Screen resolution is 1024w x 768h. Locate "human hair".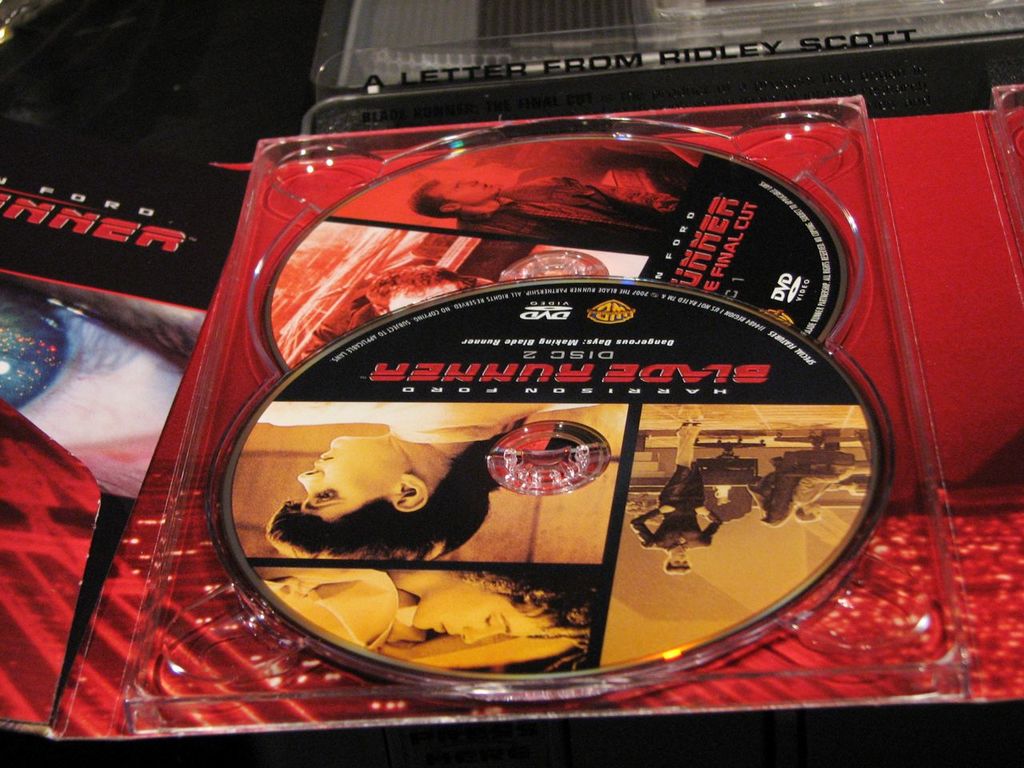
(x1=272, y1=431, x2=486, y2=558).
